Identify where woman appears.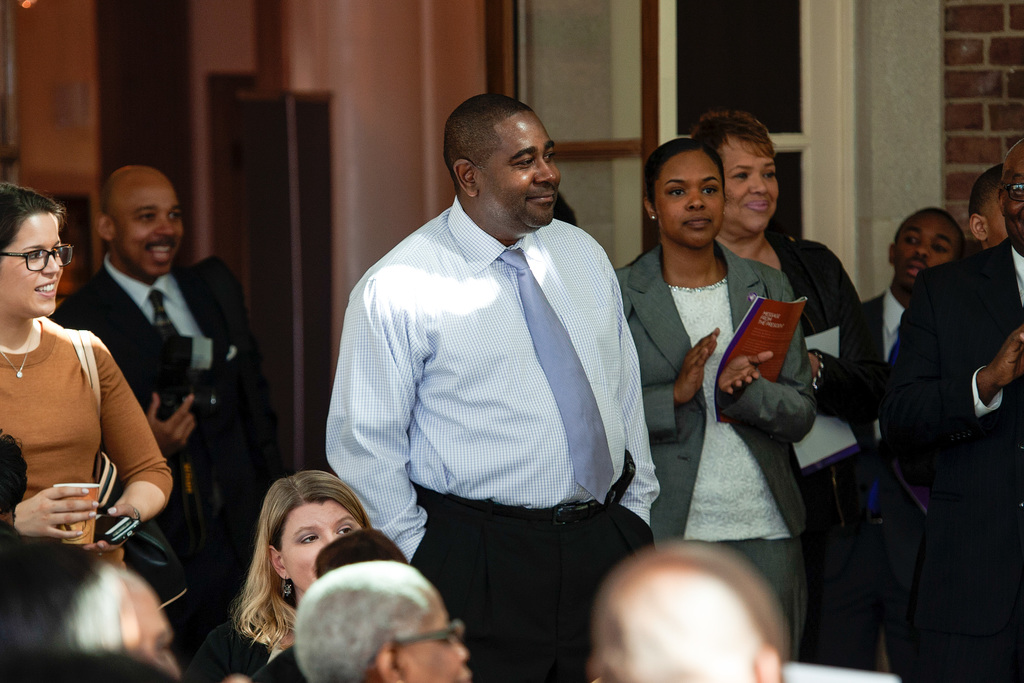
Appears at [x1=685, y1=108, x2=872, y2=621].
